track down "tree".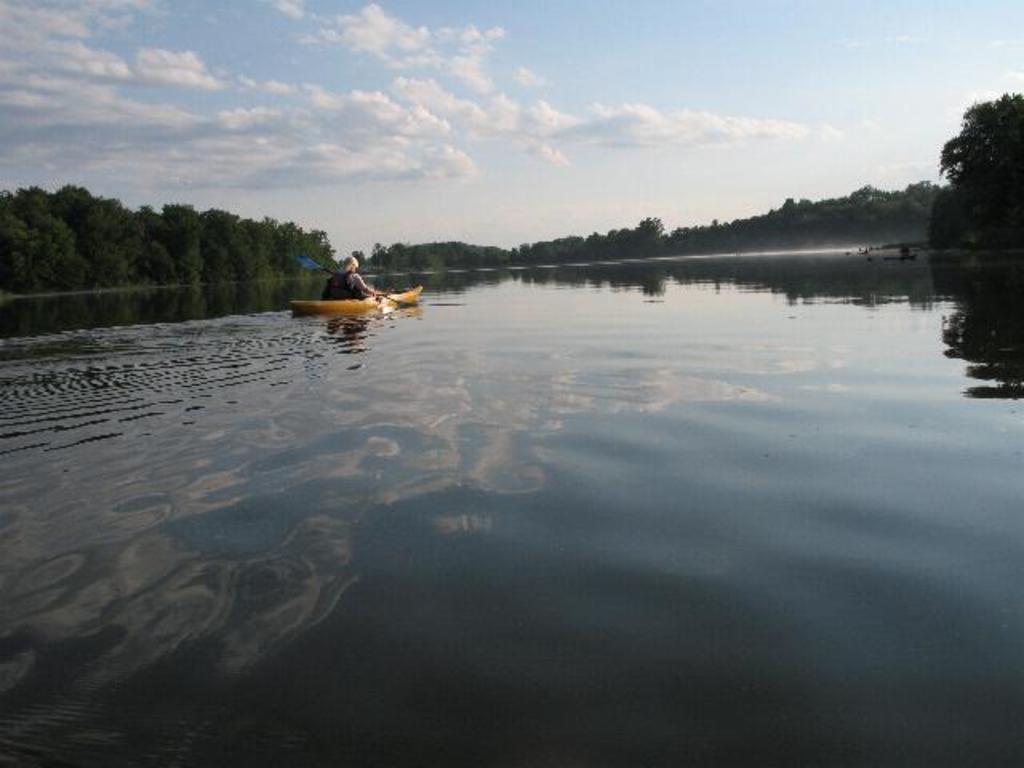
Tracked to detection(347, 245, 366, 269).
